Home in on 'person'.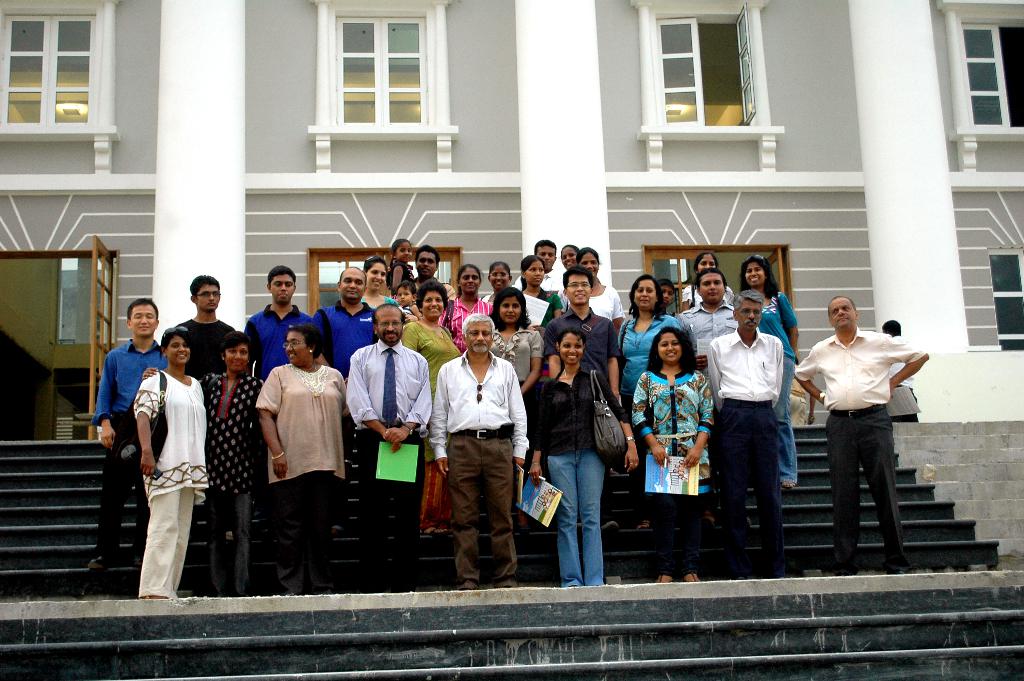
Homed in at <region>430, 308, 534, 587</region>.
